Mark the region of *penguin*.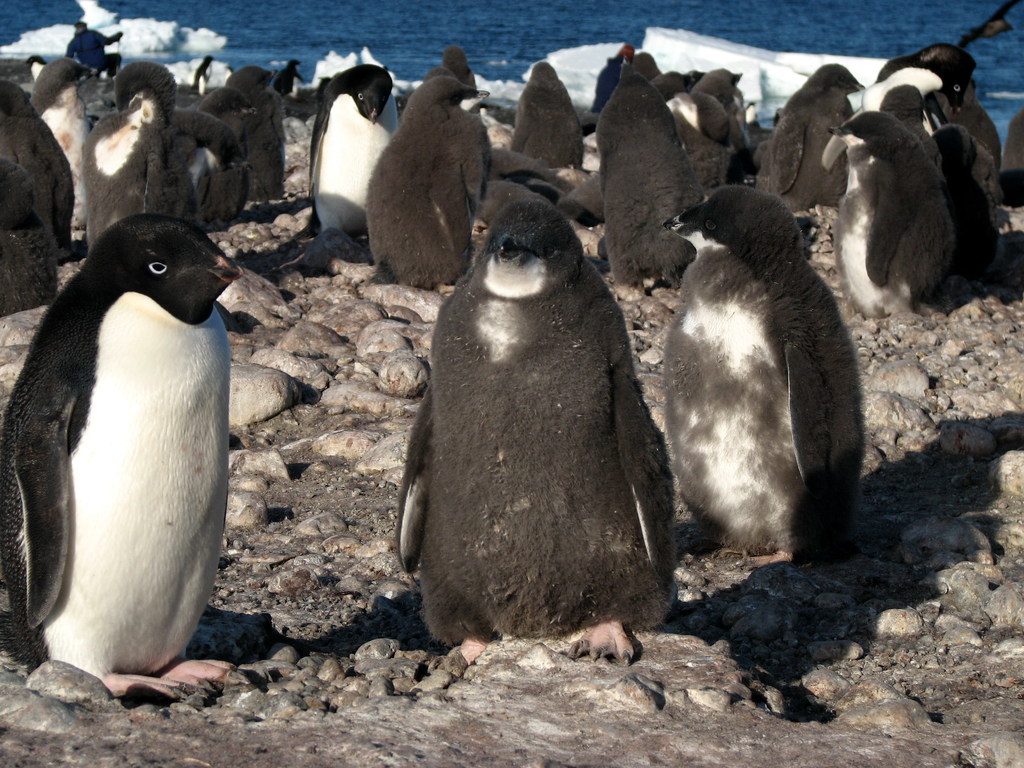
Region: x1=390 y1=199 x2=673 y2=664.
